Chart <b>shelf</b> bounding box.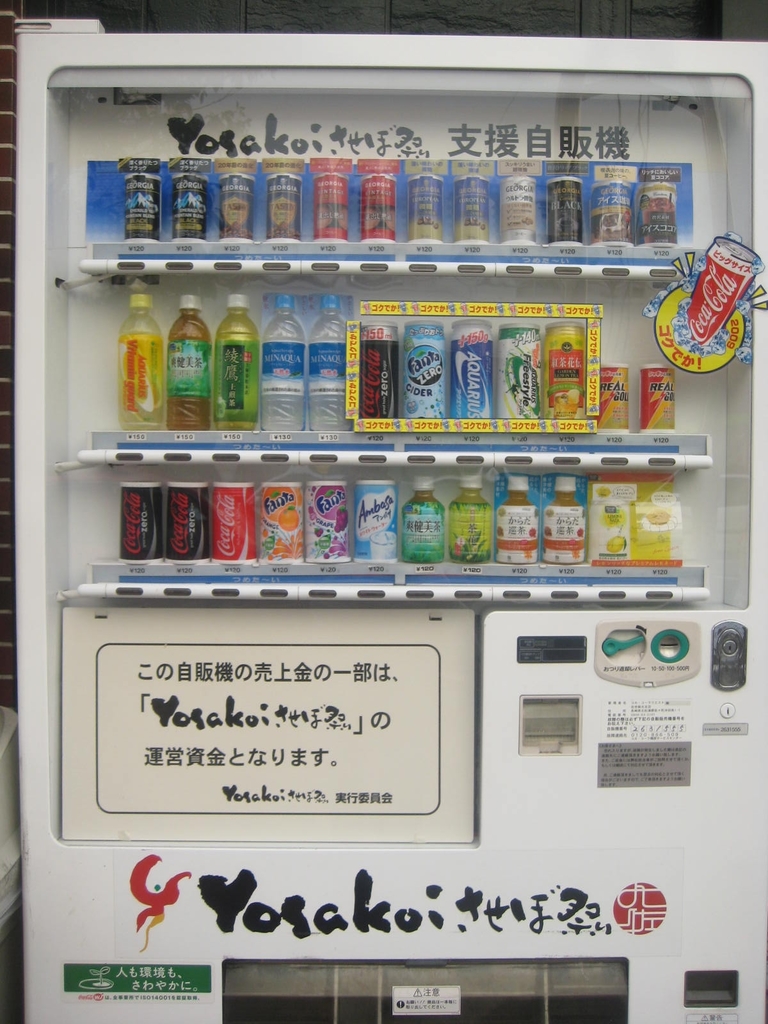
Charted: [left=60, top=436, right=713, bottom=480].
